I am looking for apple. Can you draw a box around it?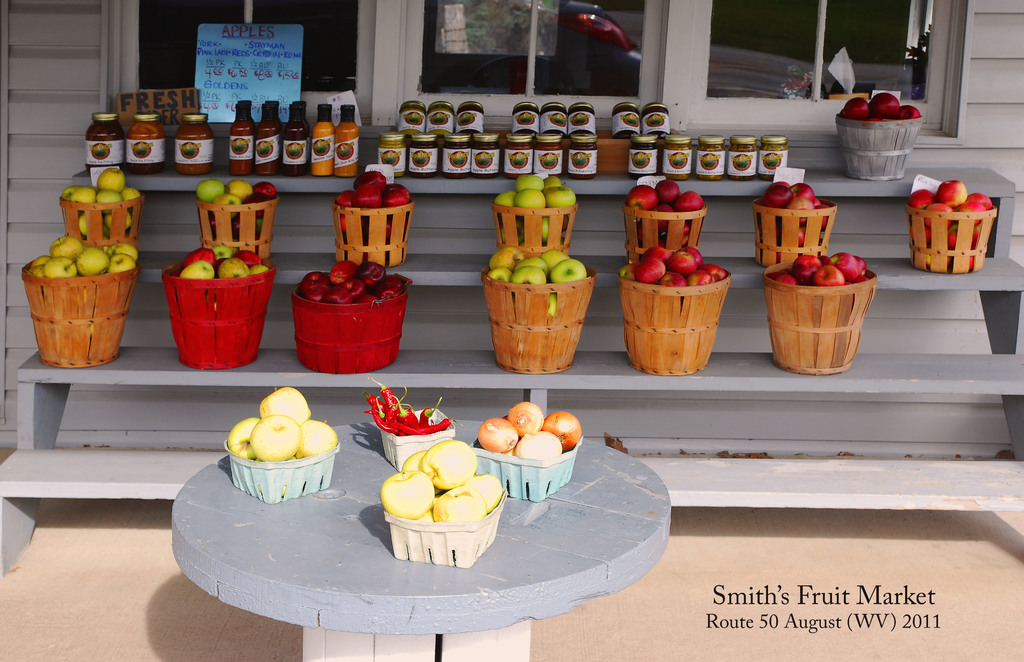
Sure, the bounding box is detection(250, 455, 291, 494).
